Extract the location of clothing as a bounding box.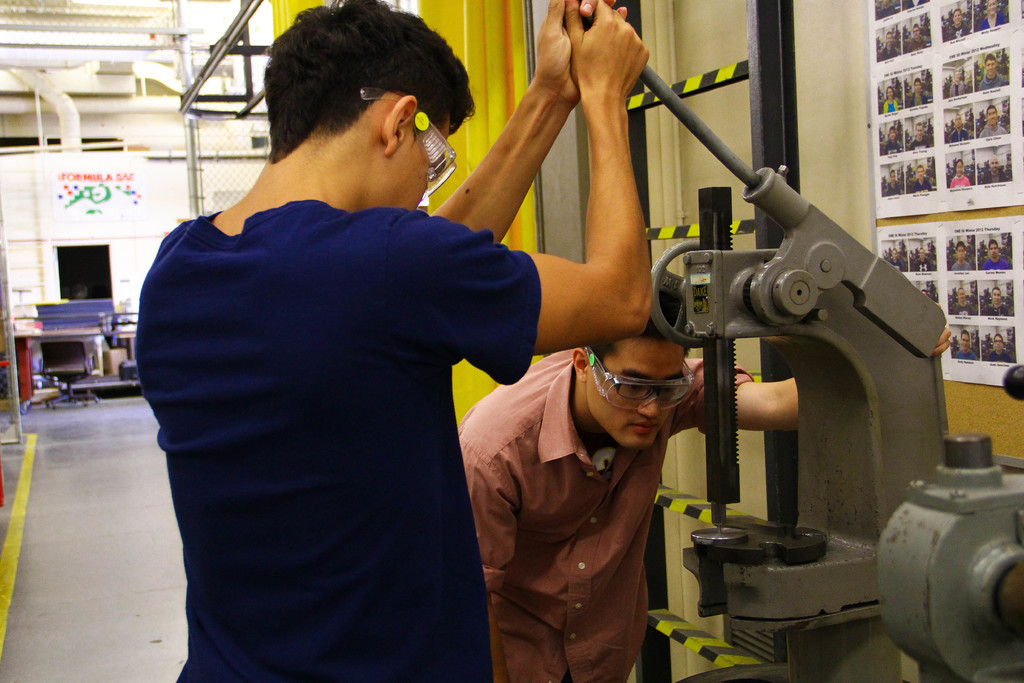
rect(138, 118, 545, 679).
